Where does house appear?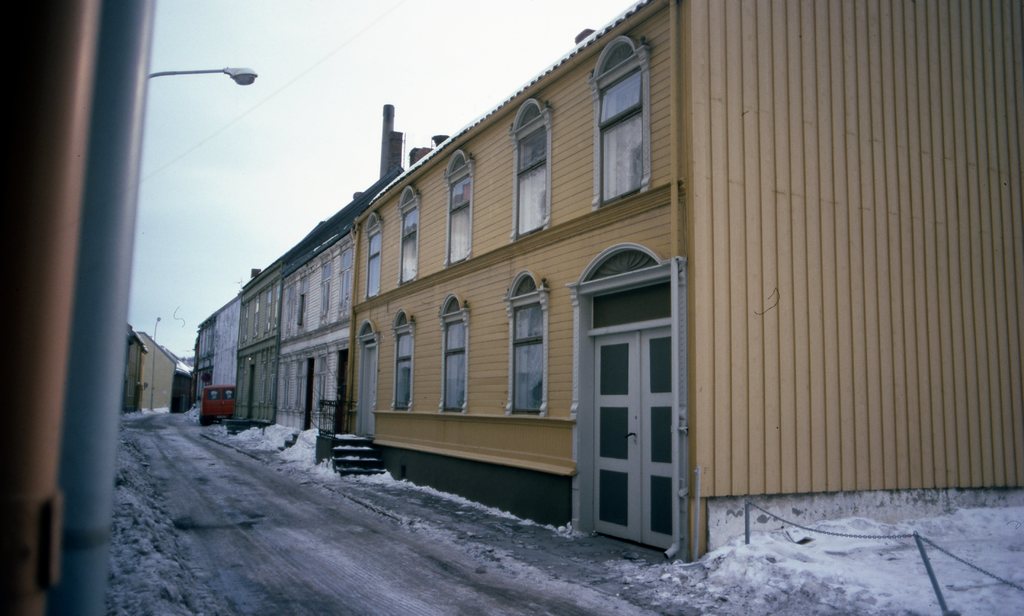
Appears at box=[349, 0, 1023, 569].
